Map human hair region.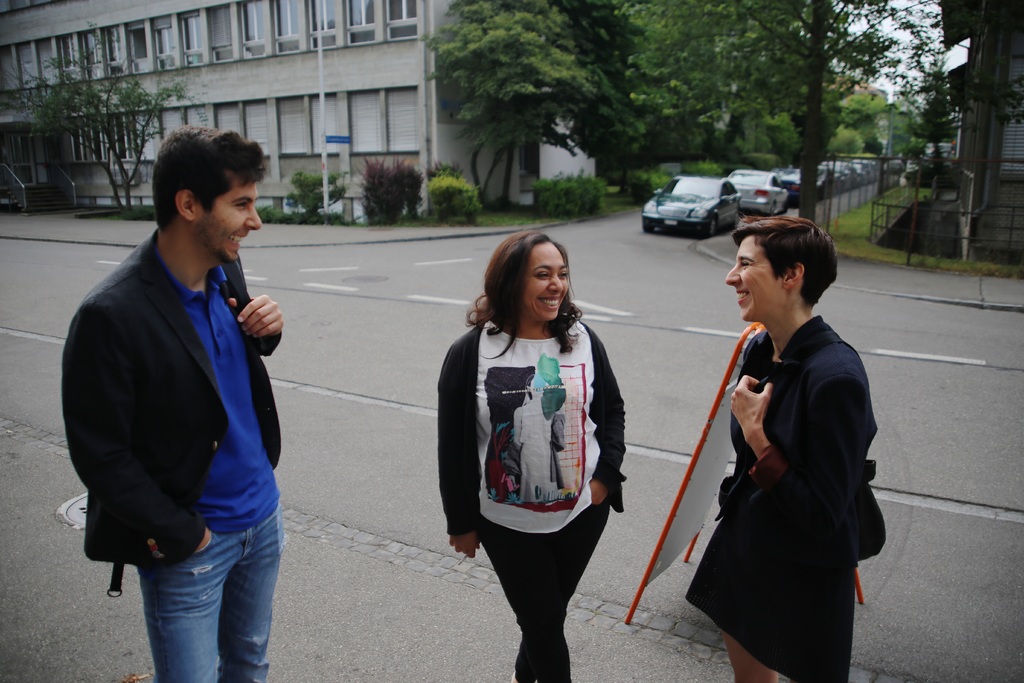
Mapped to rect(734, 217, 839, 309).
